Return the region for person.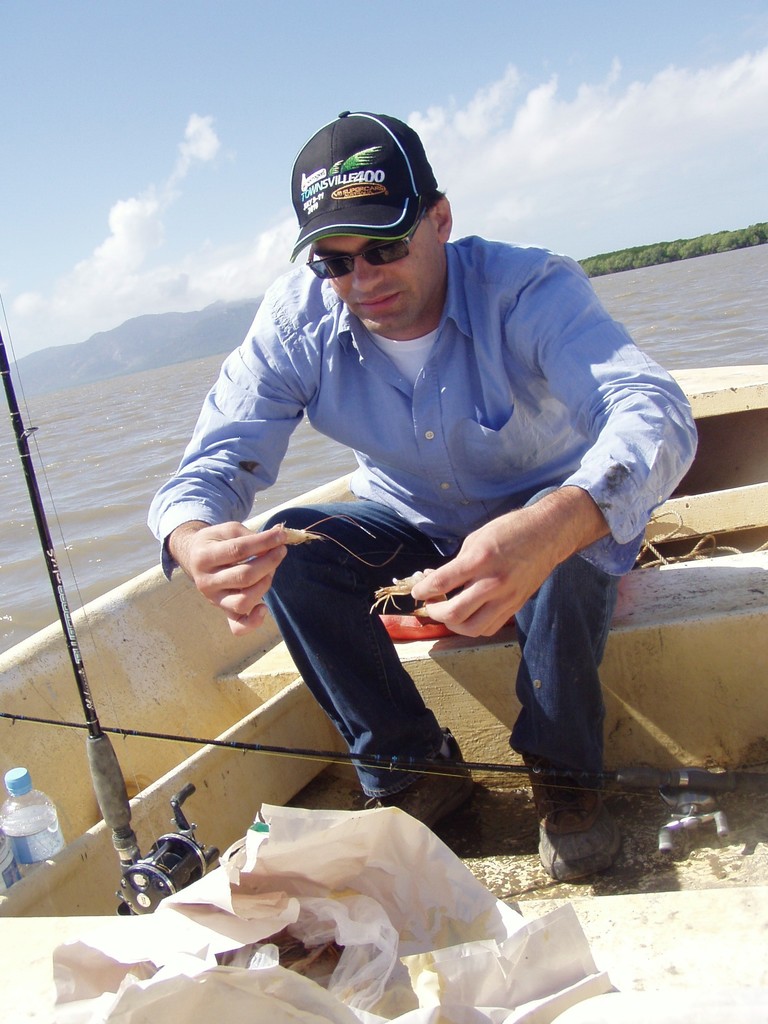
{"left": 172, "top": 121, "right": 676, "bottom": 821}.
